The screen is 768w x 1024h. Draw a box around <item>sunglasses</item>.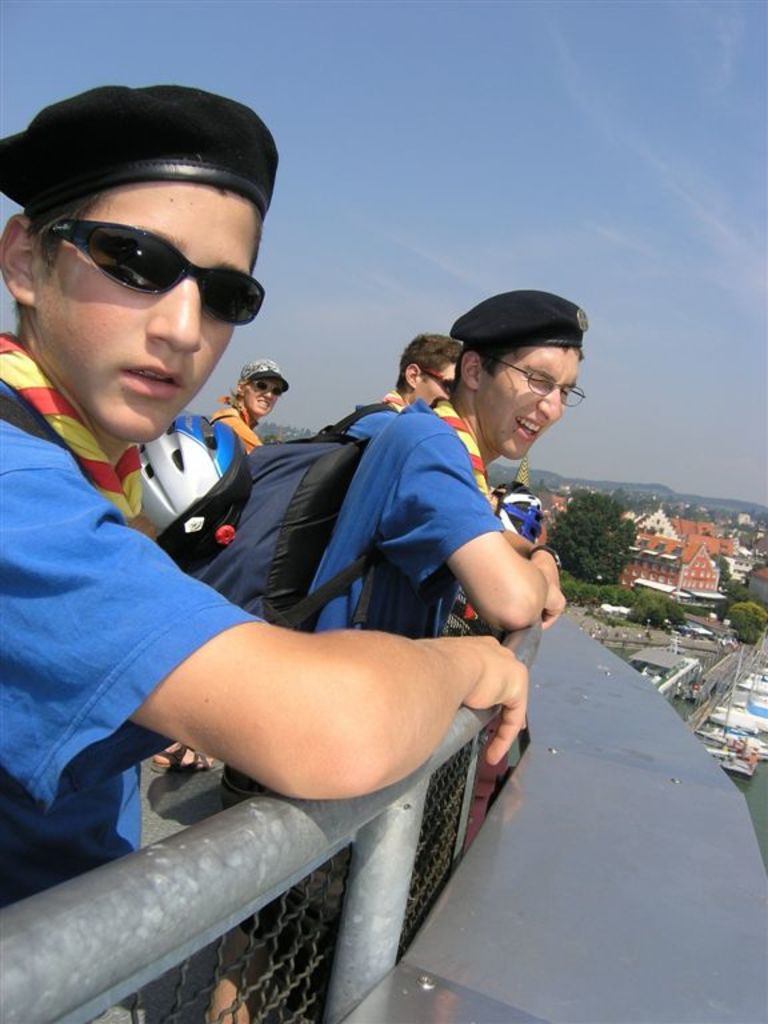
bbox=[249, 373, 289, 397].
